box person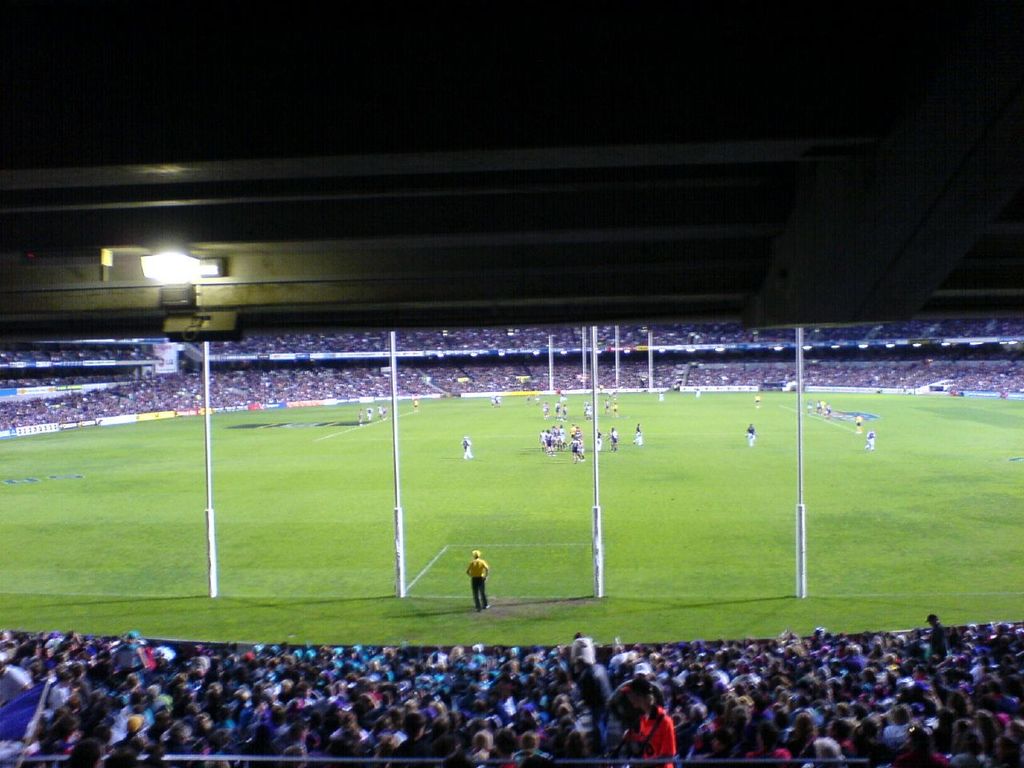
866, 433, 877, 450
